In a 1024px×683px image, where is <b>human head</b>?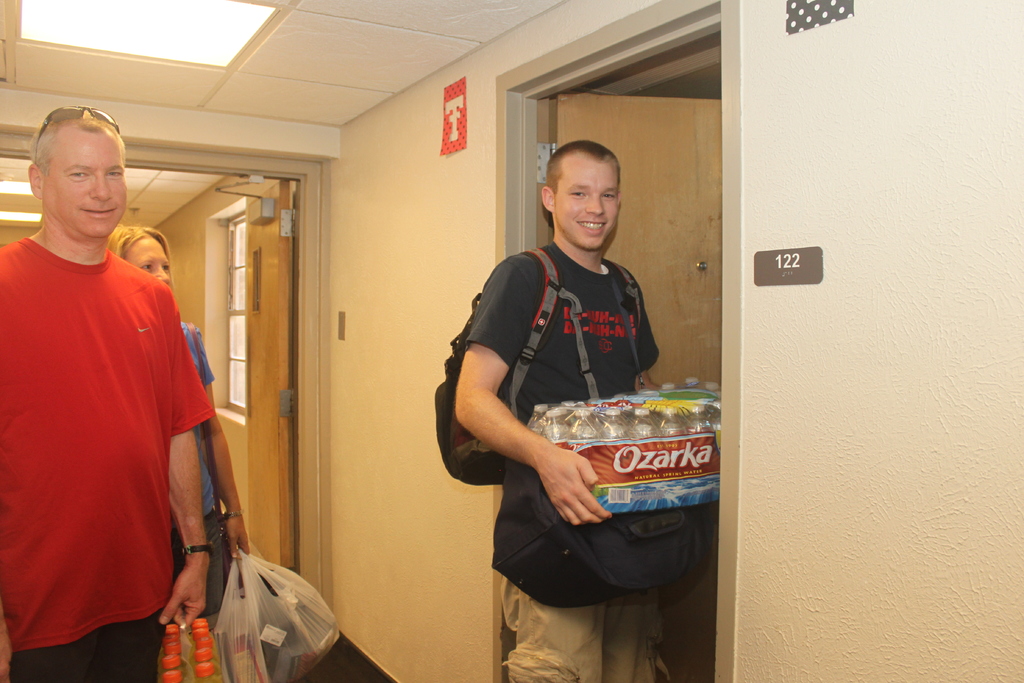
BBox(534, 123, 644, 268).
